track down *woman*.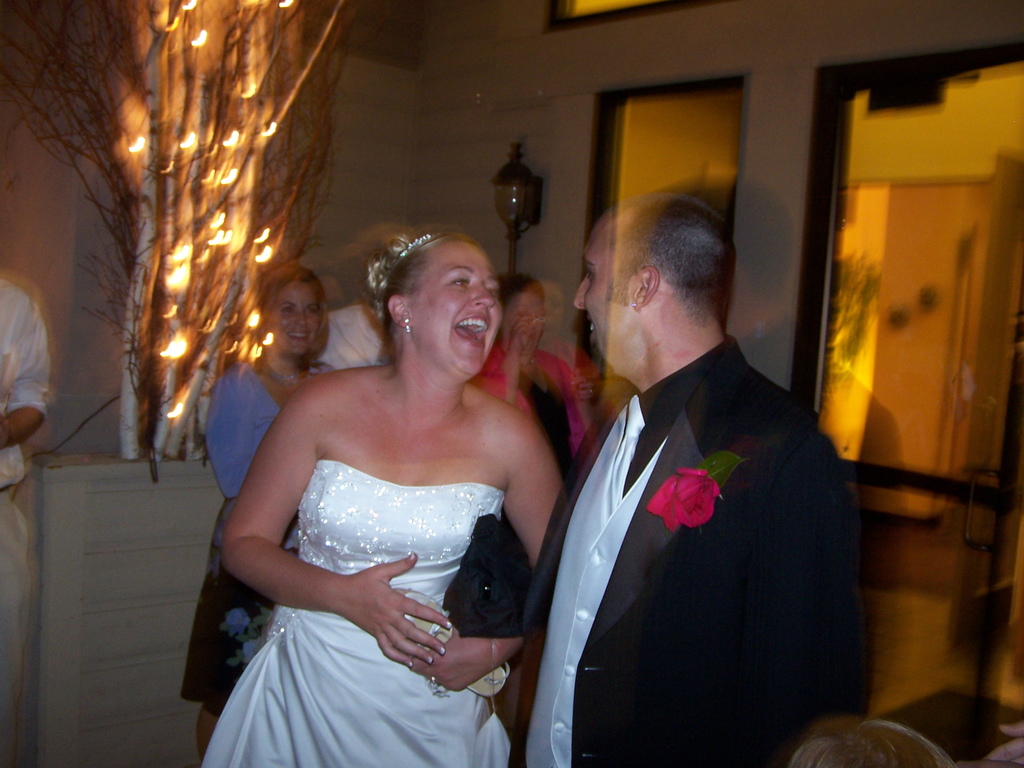
Tracked to <bbox>179, 263, 347, 767</bbox>.
